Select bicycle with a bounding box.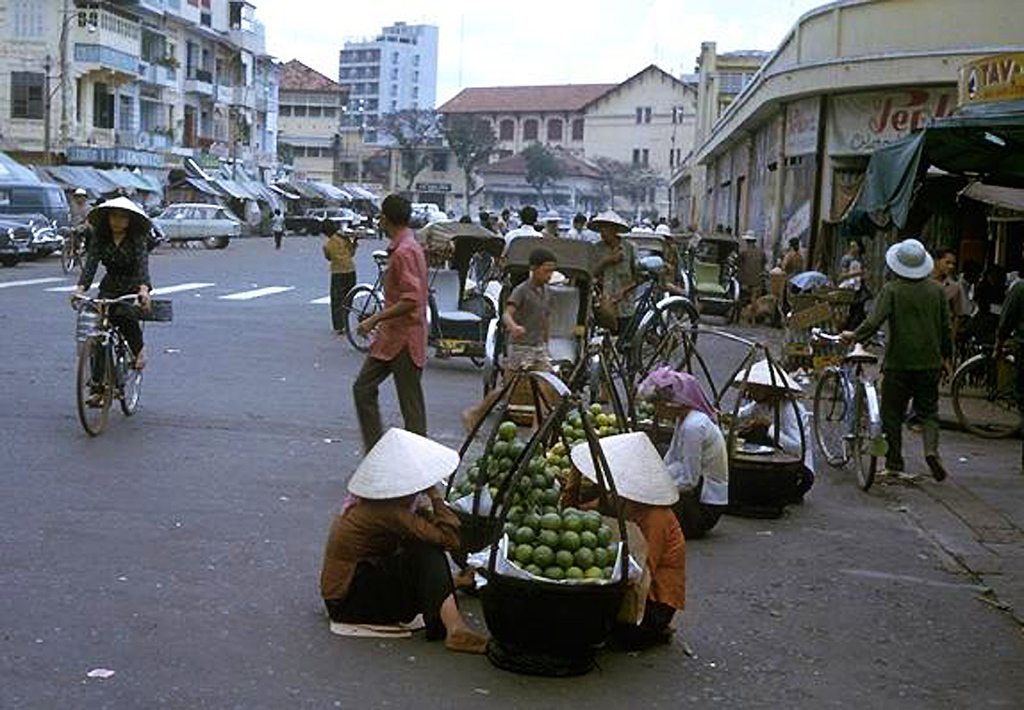
{"x1": 814, "y1": 327, "x2": 884, "y2": 489}.
